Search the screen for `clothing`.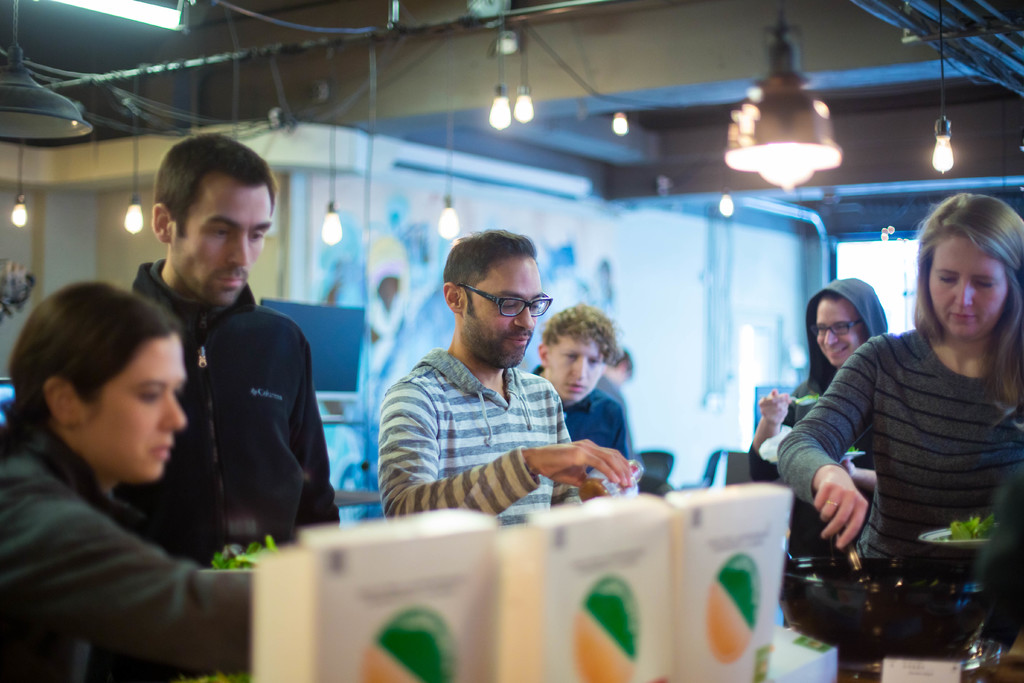
Found at x1=528, y1=363, x2=637, y2=524.
